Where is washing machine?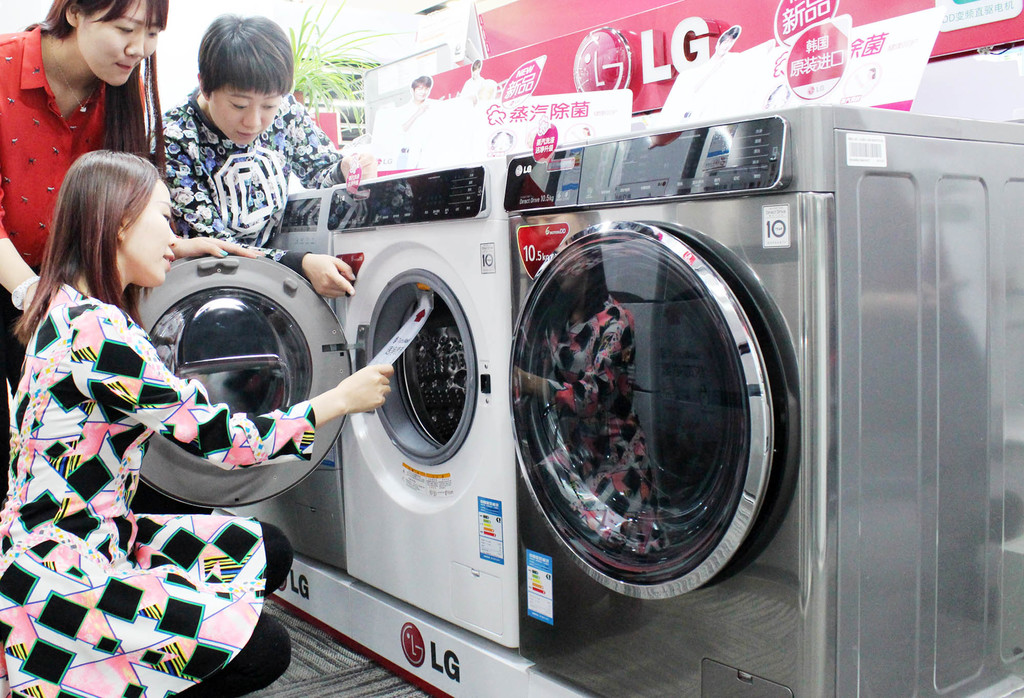
bbox(331, 152, 520, 653).
